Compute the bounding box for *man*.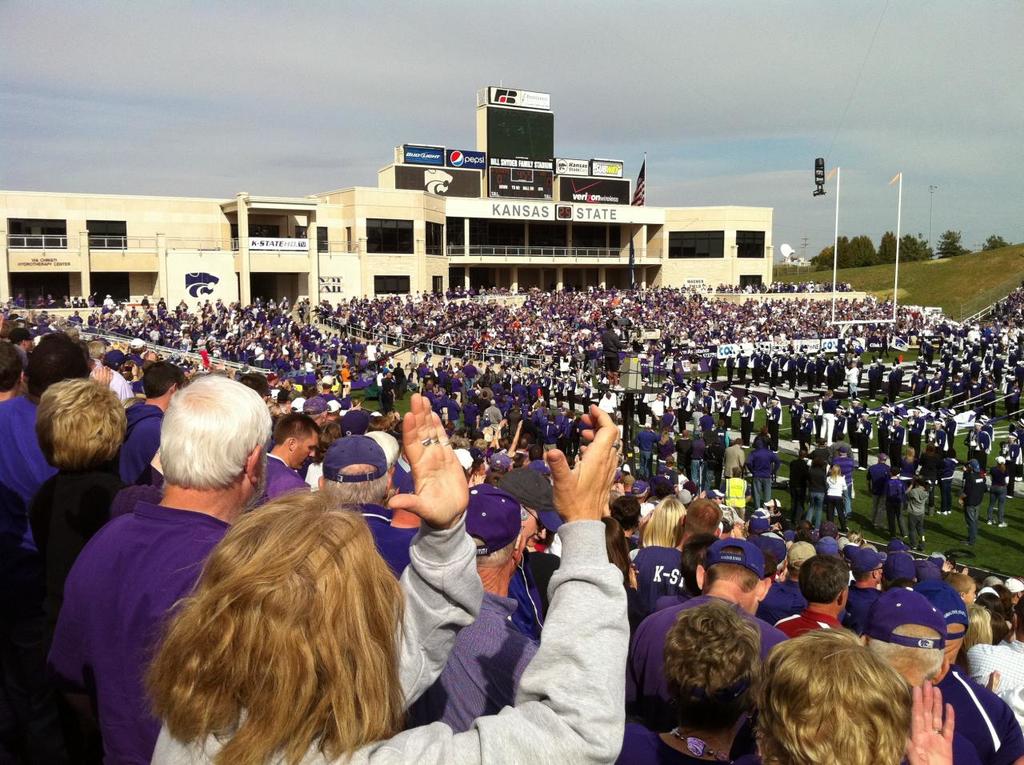
BBox(246, 412, 321, 513).
